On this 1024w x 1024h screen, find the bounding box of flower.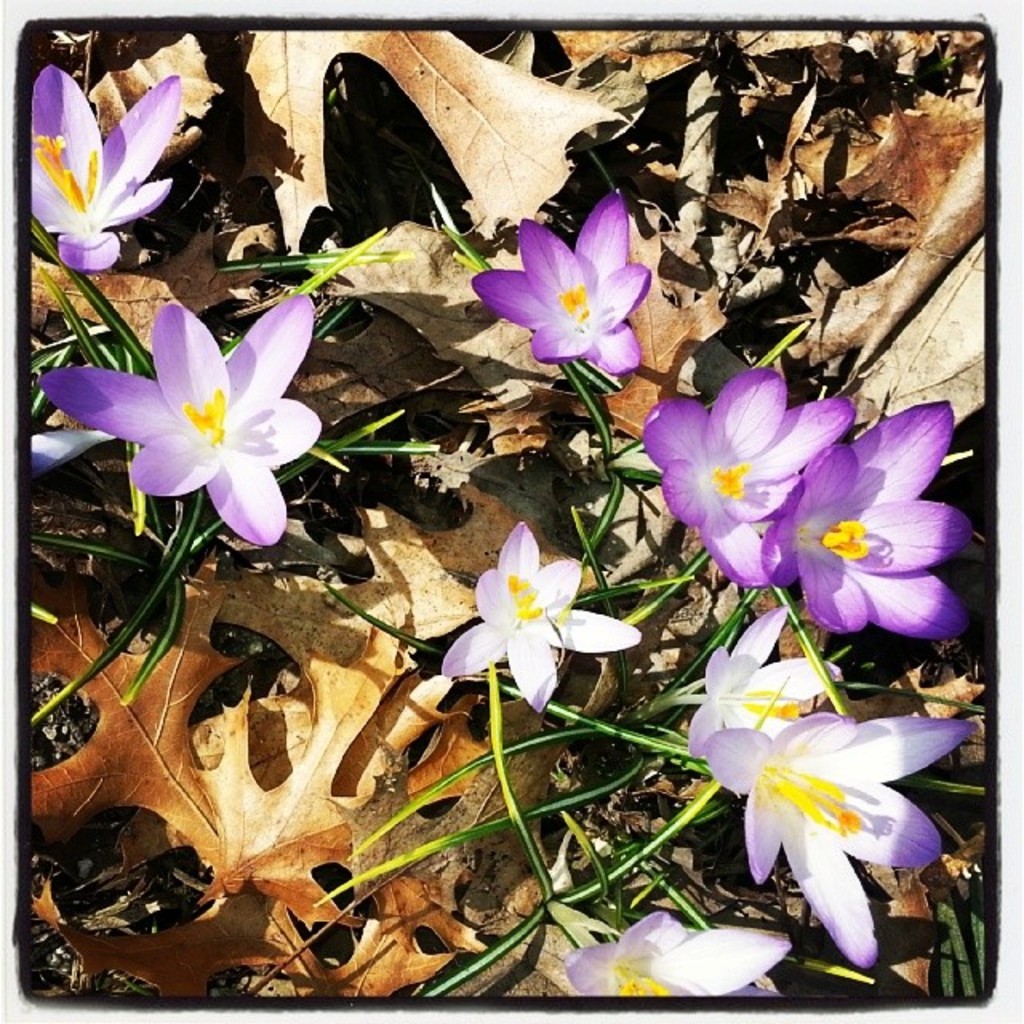
Bounding box: box=[437, 518, 645, 718].
